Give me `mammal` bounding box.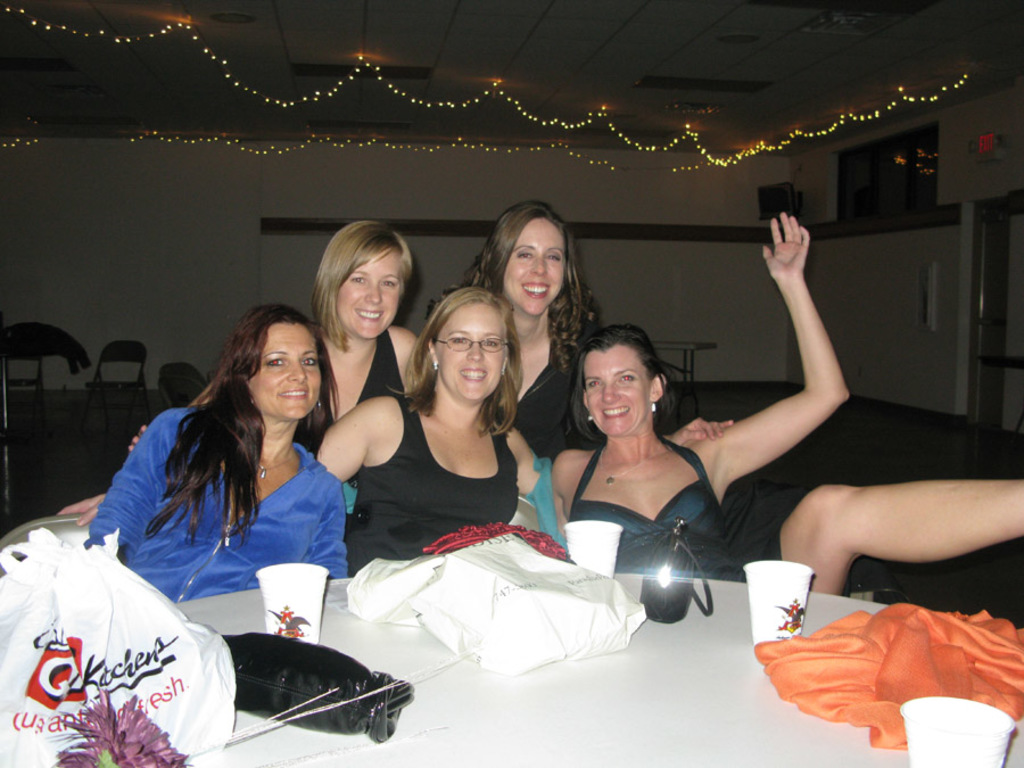
(x1=546, y1=210, x2=1023, y2=595).
